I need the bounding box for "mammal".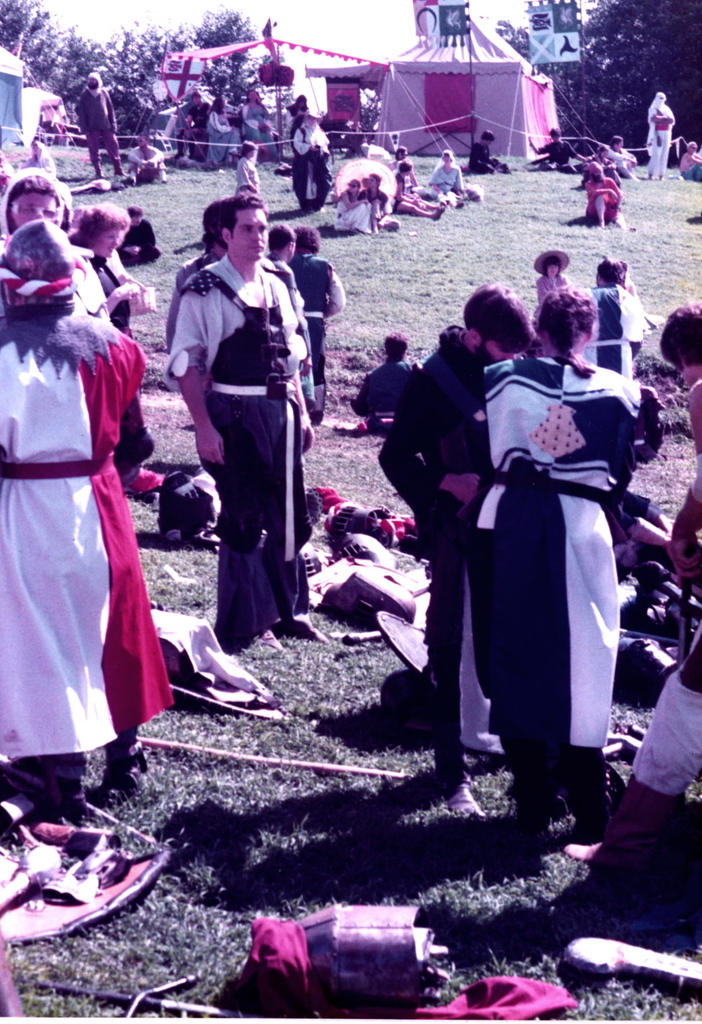
Here it is: [158, 202, 321, 640].
